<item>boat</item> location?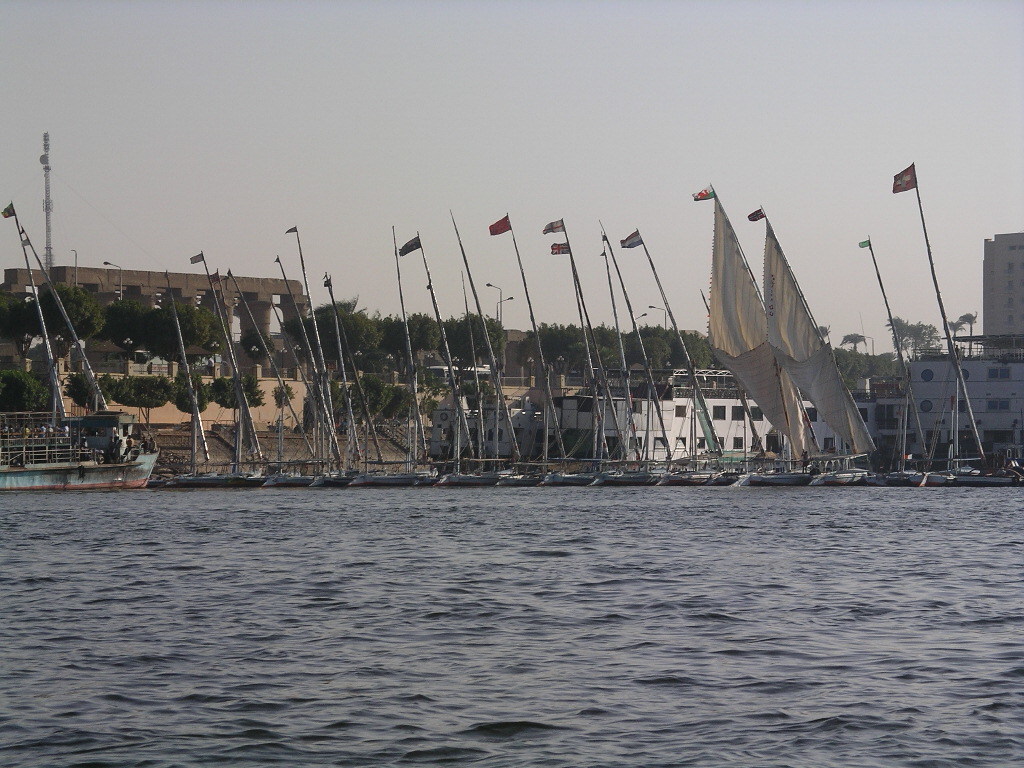
<bbox>507, 212, 604, 488</bbox>
